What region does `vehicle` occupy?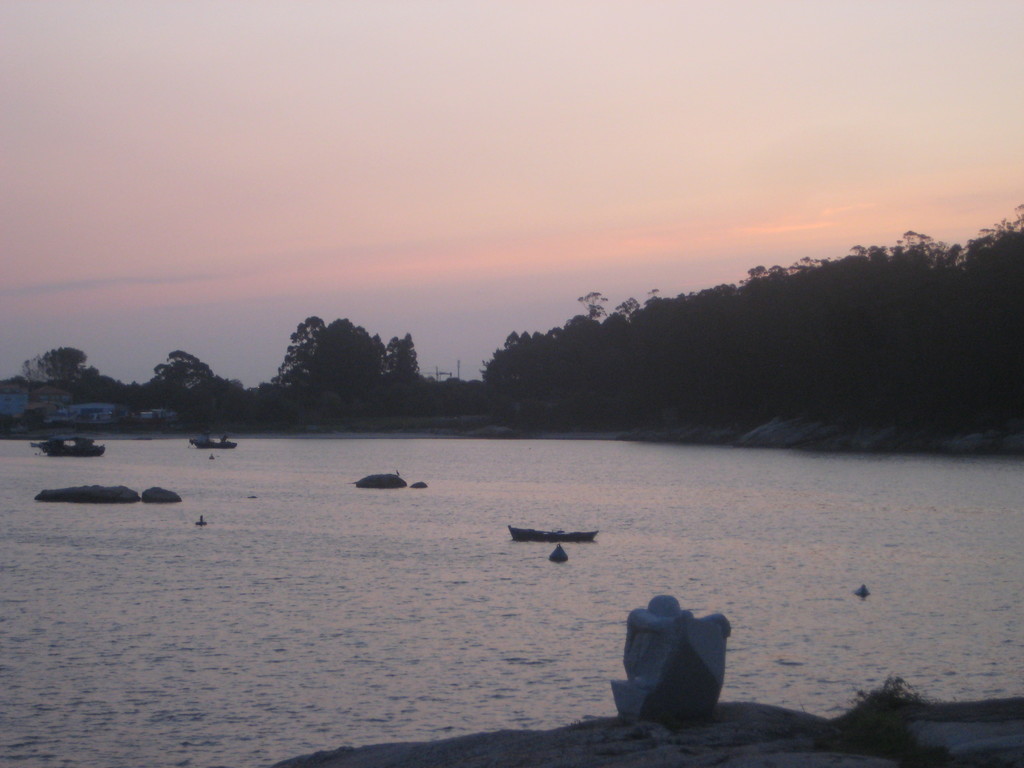
(left=509, top=522, right=600, bottom=540).
